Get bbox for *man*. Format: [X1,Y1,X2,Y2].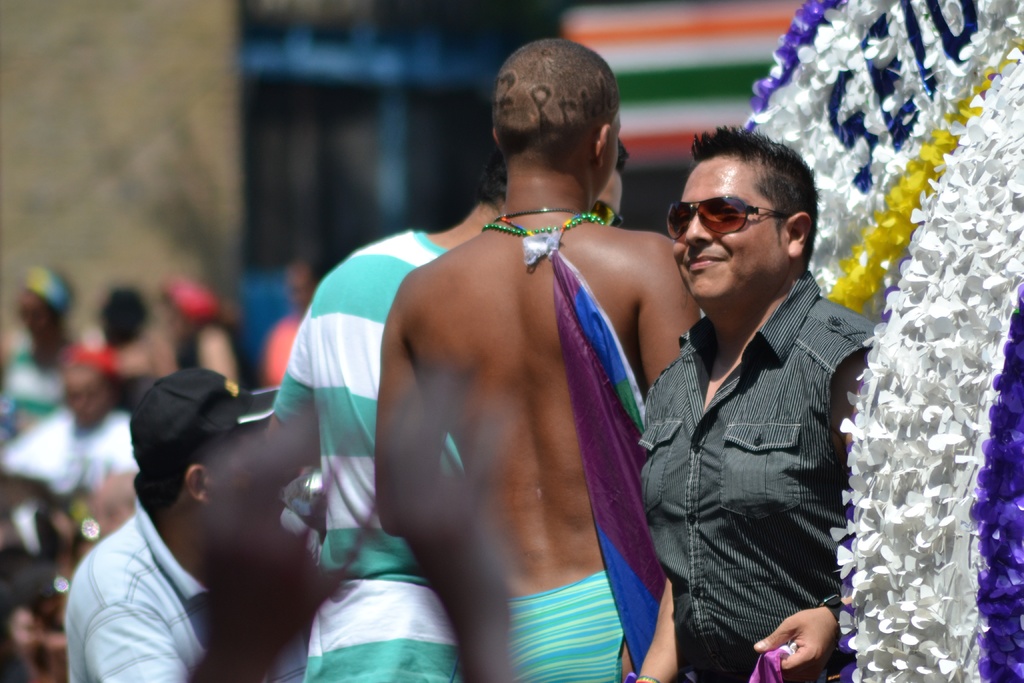
[632,126,876,682].
